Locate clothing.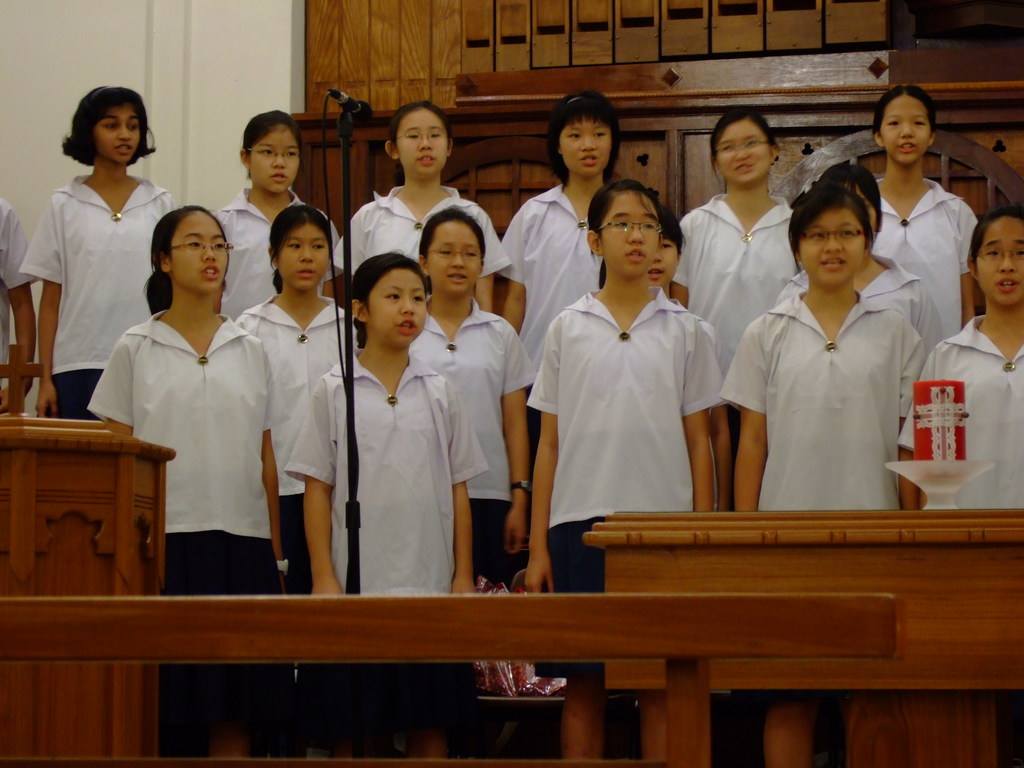
Bounding box: pyautogui.locateOnScreen(671, 188, 799, 509).
